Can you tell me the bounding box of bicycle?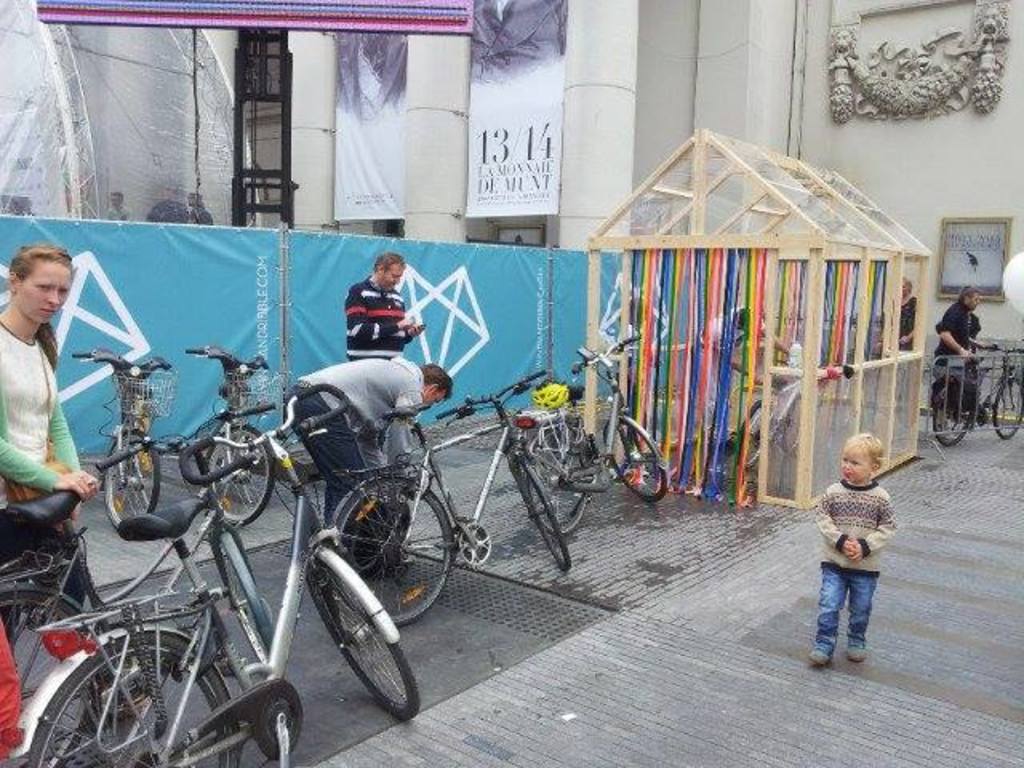
crop(0, 395, 285, 766).
